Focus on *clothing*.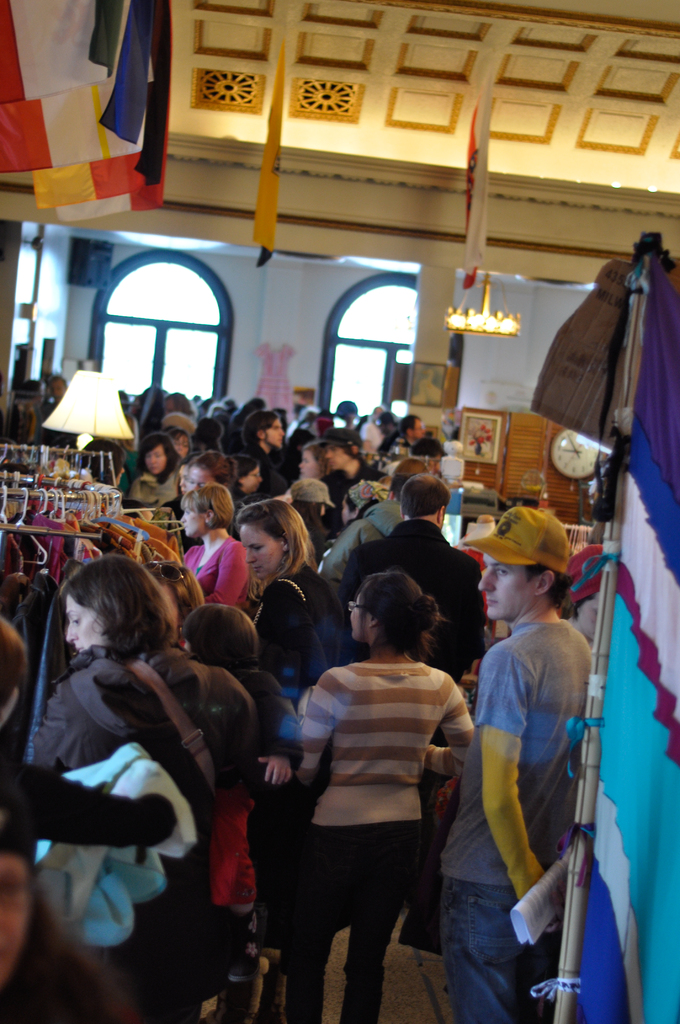
Focused at bbox(248, 557, 350, 756).
